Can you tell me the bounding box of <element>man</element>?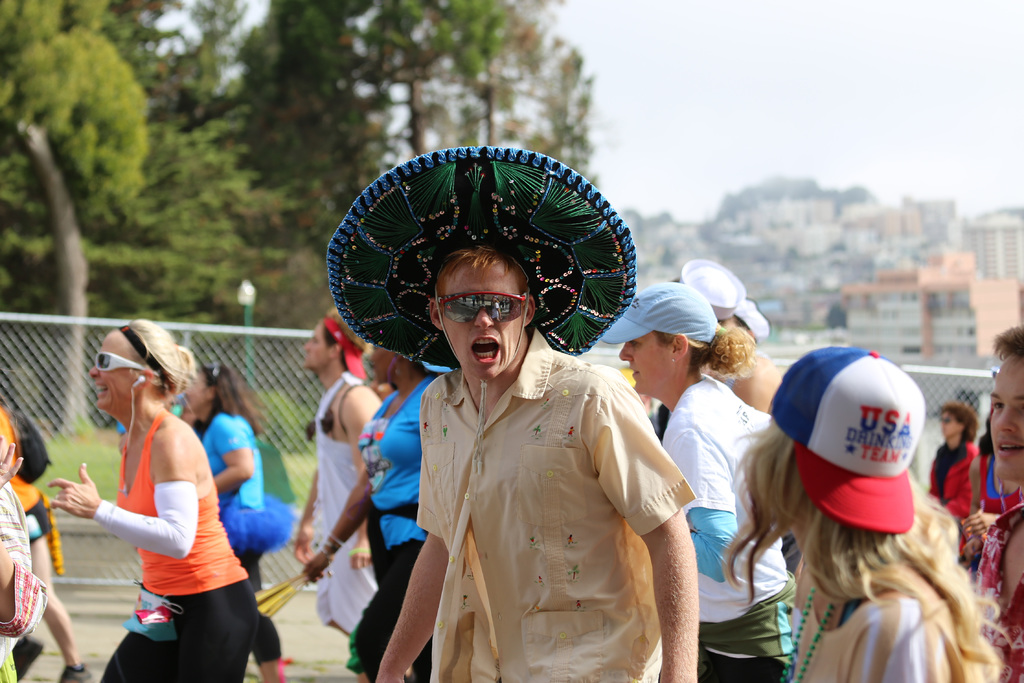
[350,222,701,682].
